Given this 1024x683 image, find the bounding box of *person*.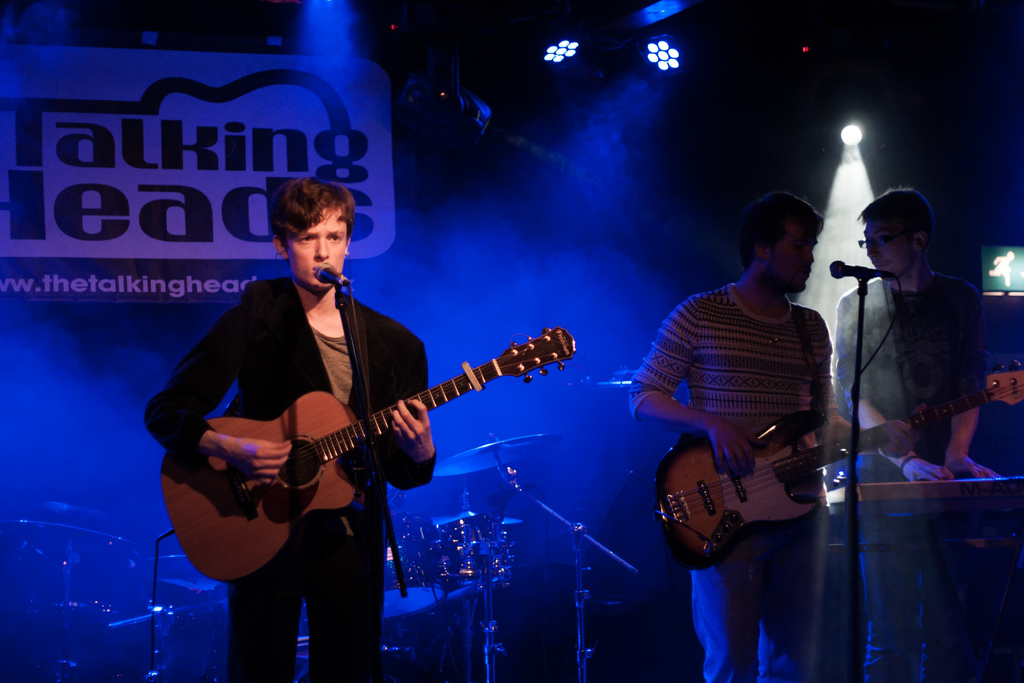
[145,181,440,681].
